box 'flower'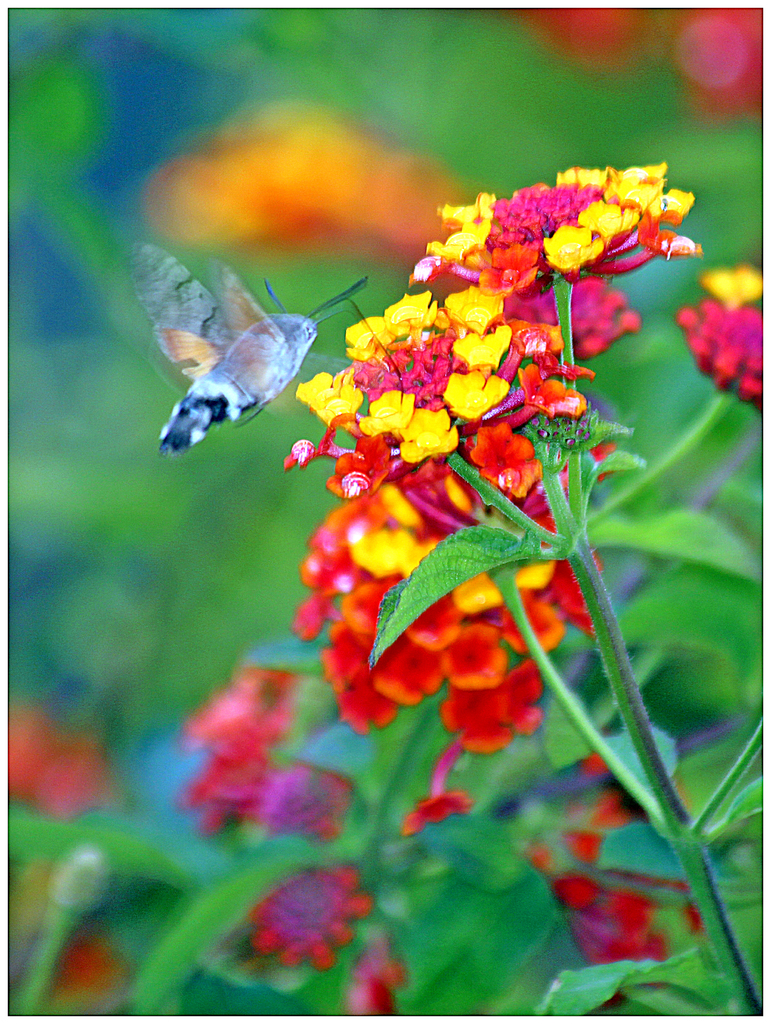
445, 624, 507, 691
